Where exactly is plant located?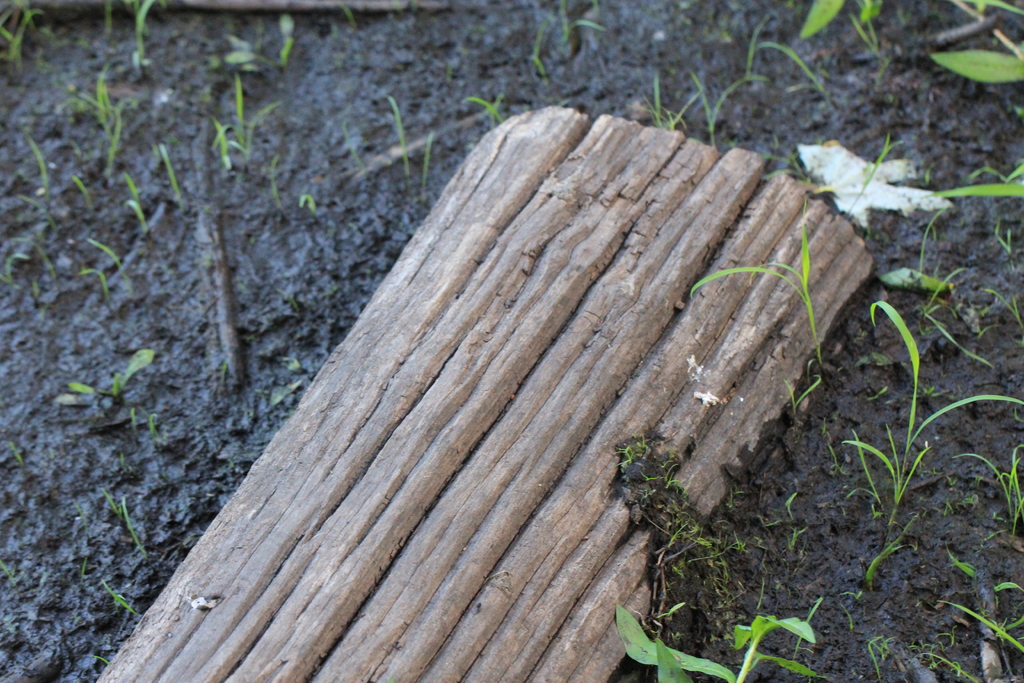
Its bounding box is select_region(610, 586, 824, 682).
